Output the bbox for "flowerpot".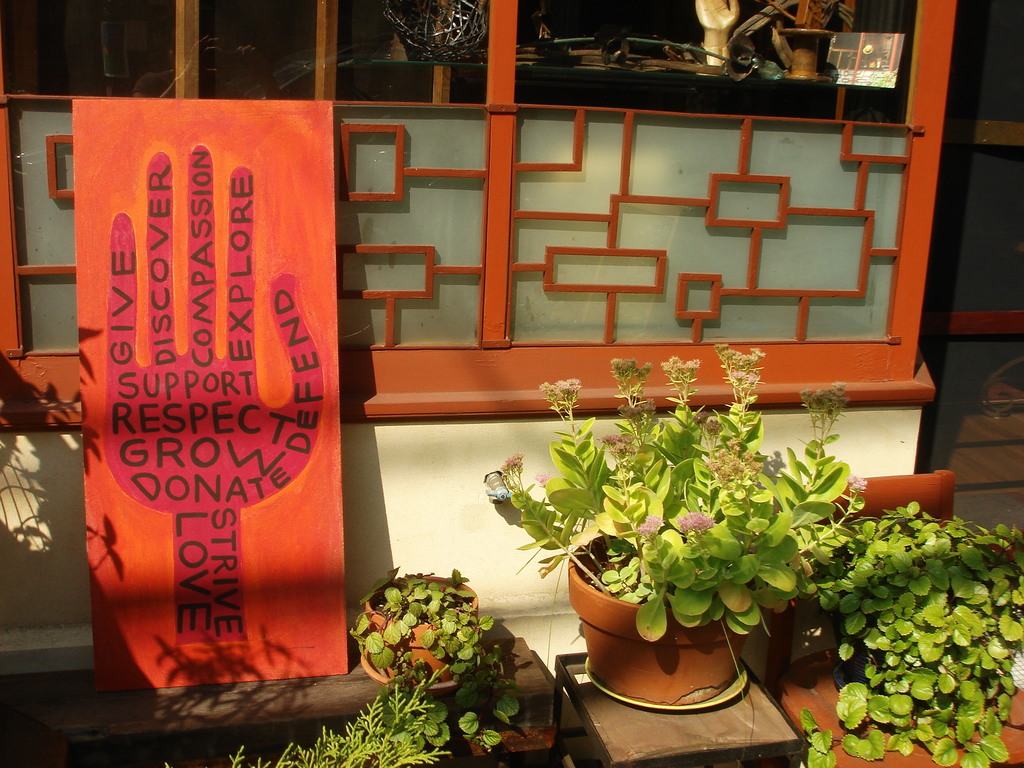
[left=570, top=525, right=748, bottom=720].
